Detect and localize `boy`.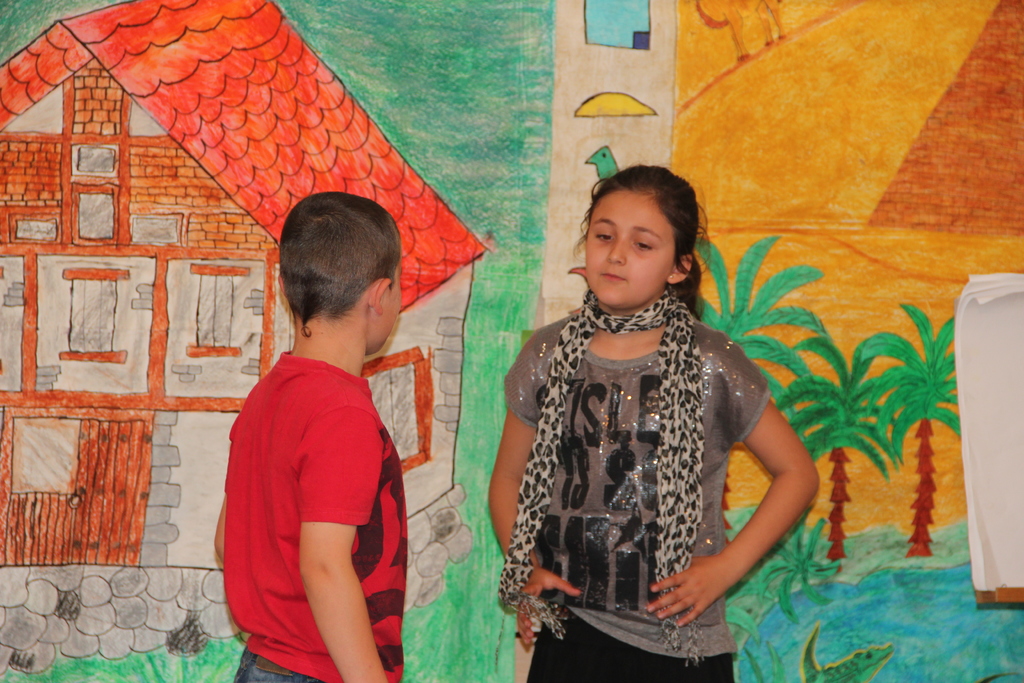
Localized at 215/188/419/682.
